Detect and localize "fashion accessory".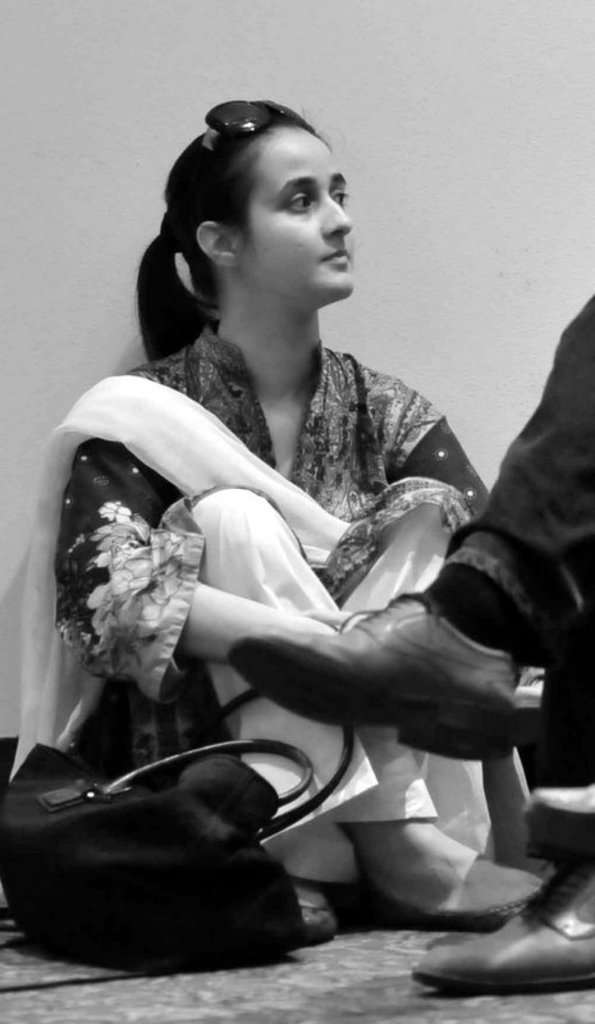
Localized at (164,212,184,256).
